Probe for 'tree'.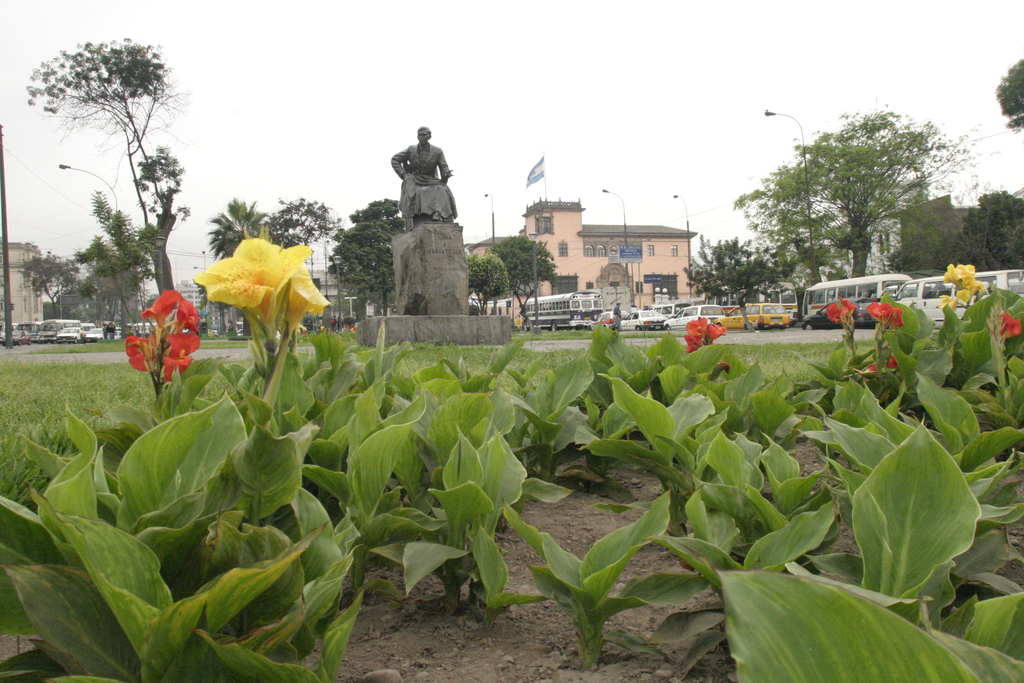
Probe result: rect(488, 233, 557, 328).
